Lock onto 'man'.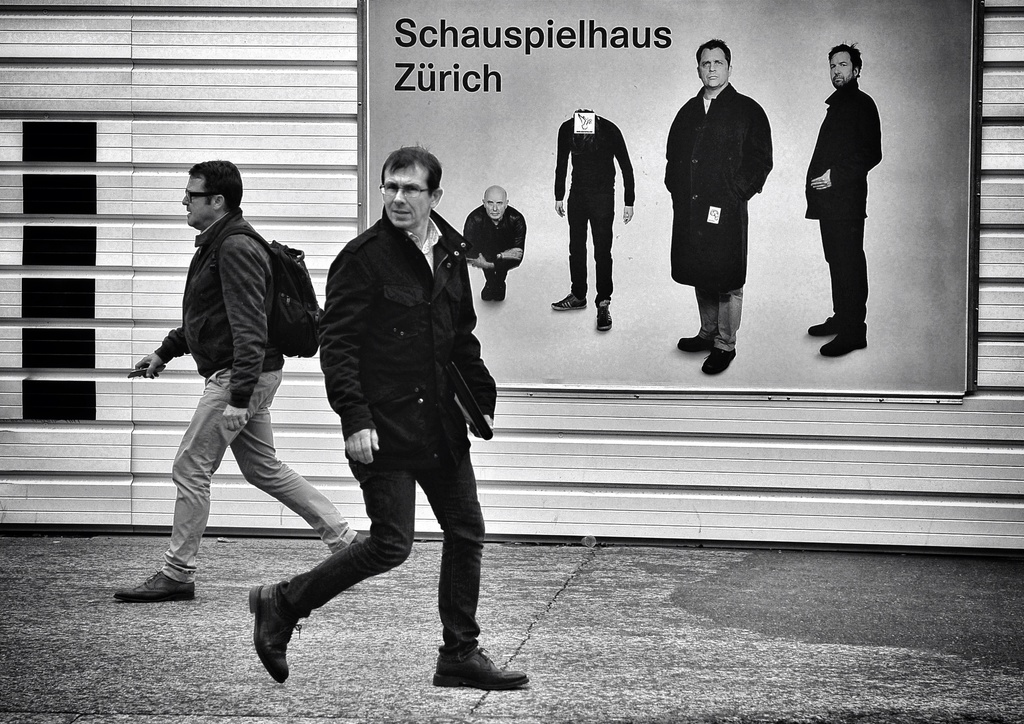
Locked: bbox=[461, 184, 527, 305].
